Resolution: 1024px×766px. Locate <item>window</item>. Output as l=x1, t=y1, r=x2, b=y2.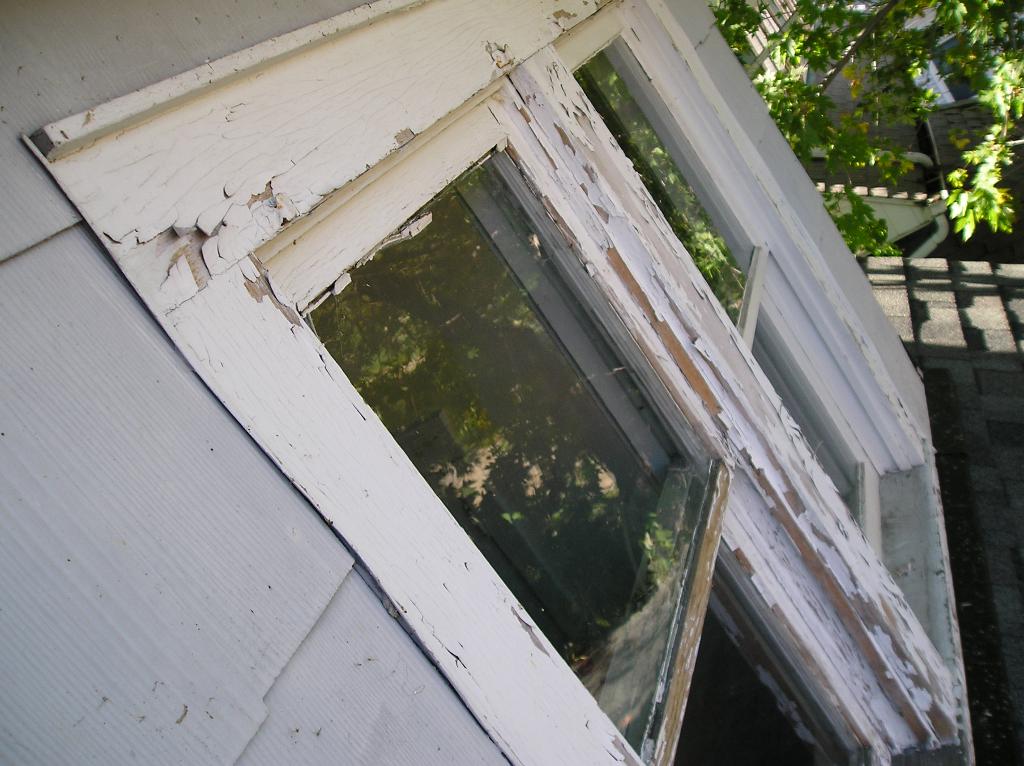
l=19, t=0, r=979, b=765.
